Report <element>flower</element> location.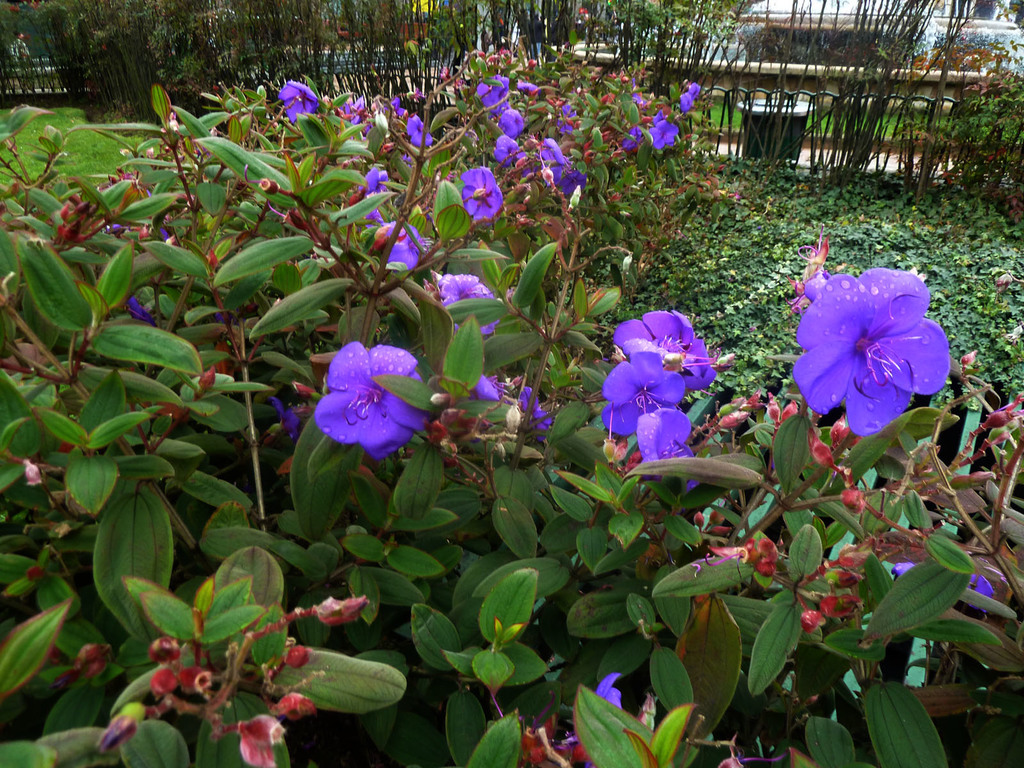
Report: BBox(457, 165, 504, 220).
